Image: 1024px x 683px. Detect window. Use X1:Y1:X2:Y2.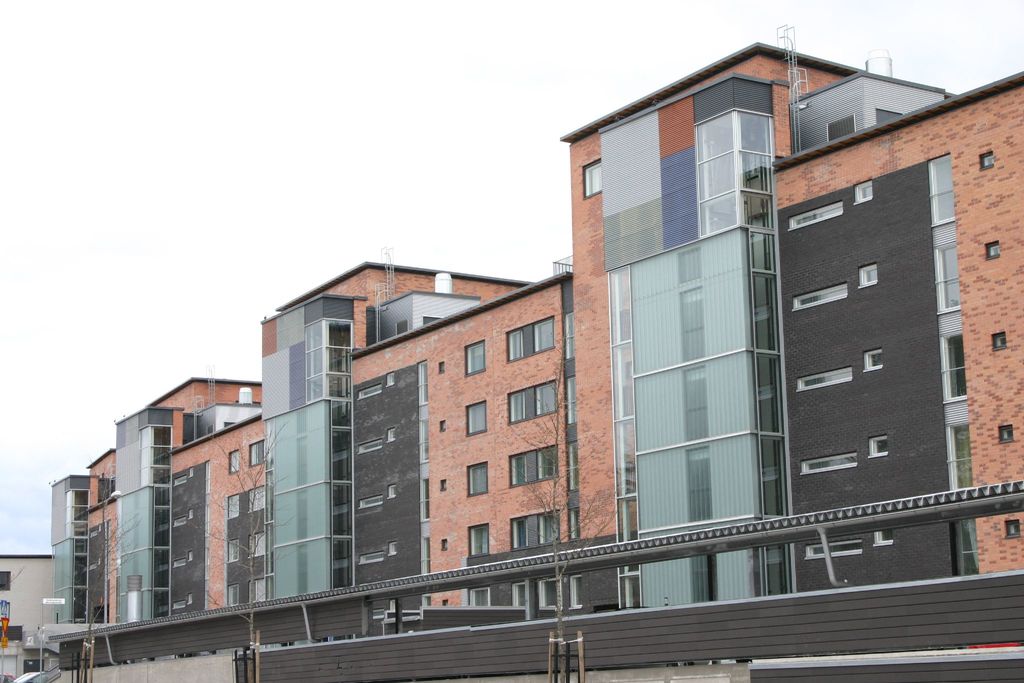
467:523:493:557.
